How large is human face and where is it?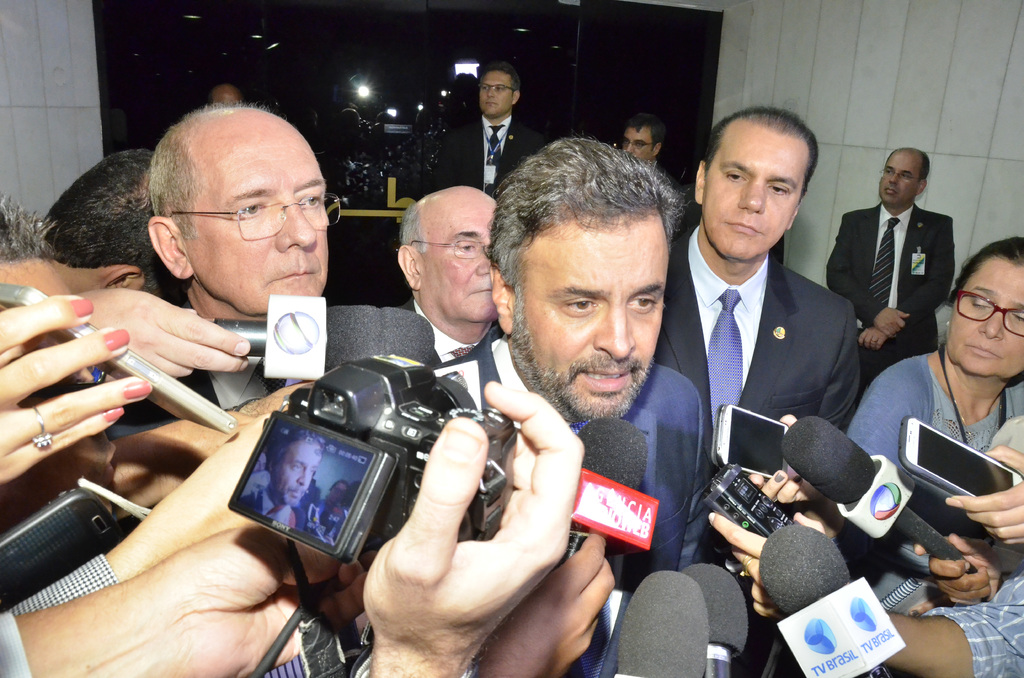
Bounding box: x1=280, y1=444, x2=323, y2=508.
